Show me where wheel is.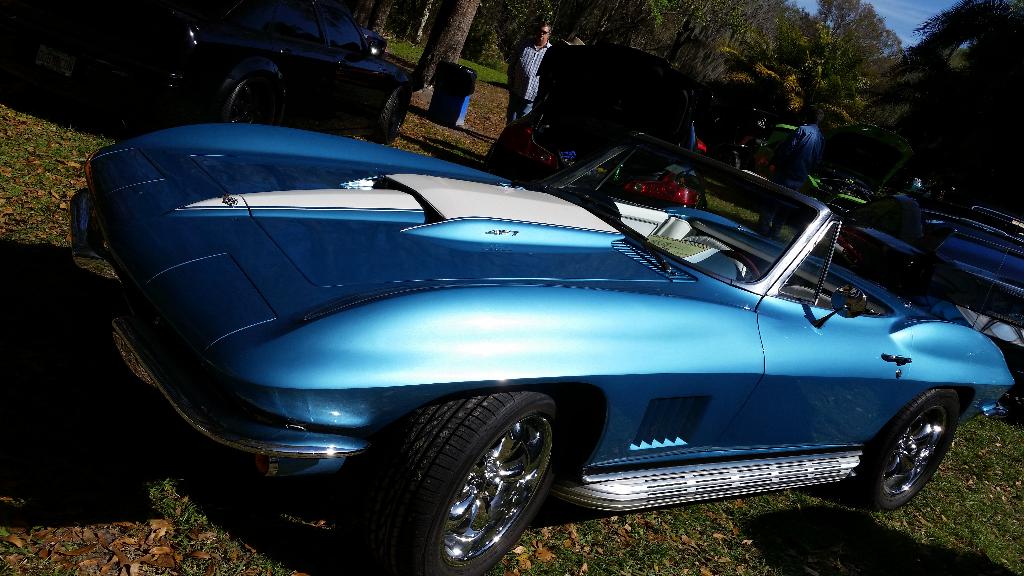
wheel is at {"x1": 374, "y1": 81, "x2": 415, "y2": 143}.
